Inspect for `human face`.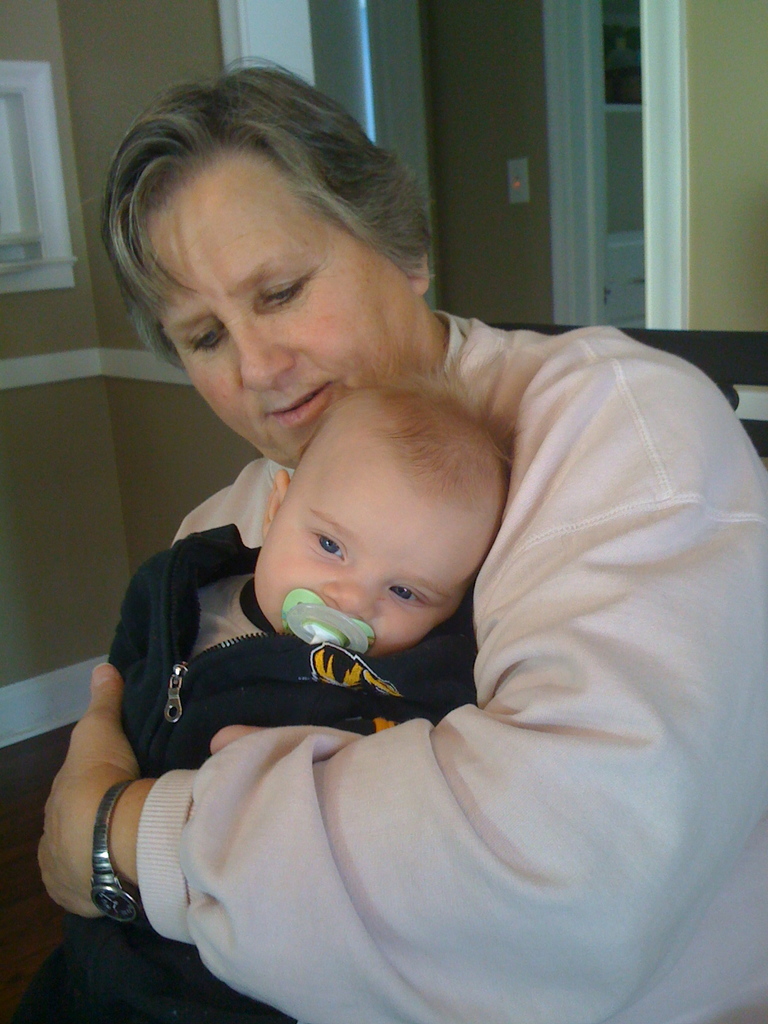
Inspection: (x1=252, y1=452, x2=492, y2=659).
